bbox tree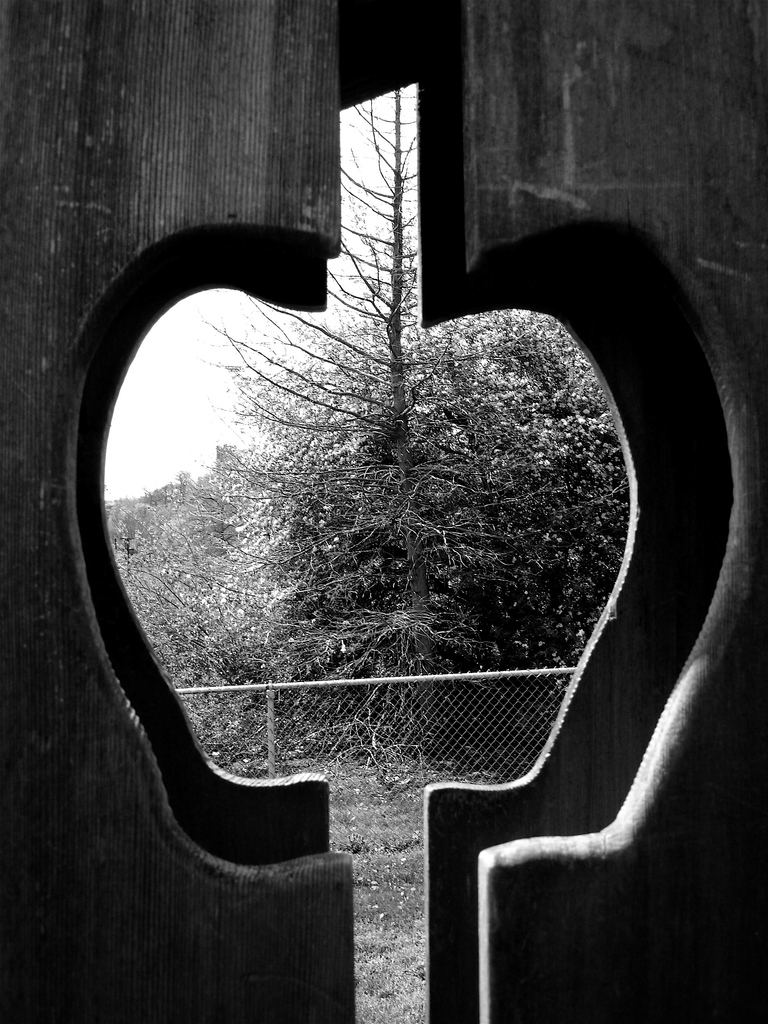
x1=100, y1=82, x2=643, y2=781
